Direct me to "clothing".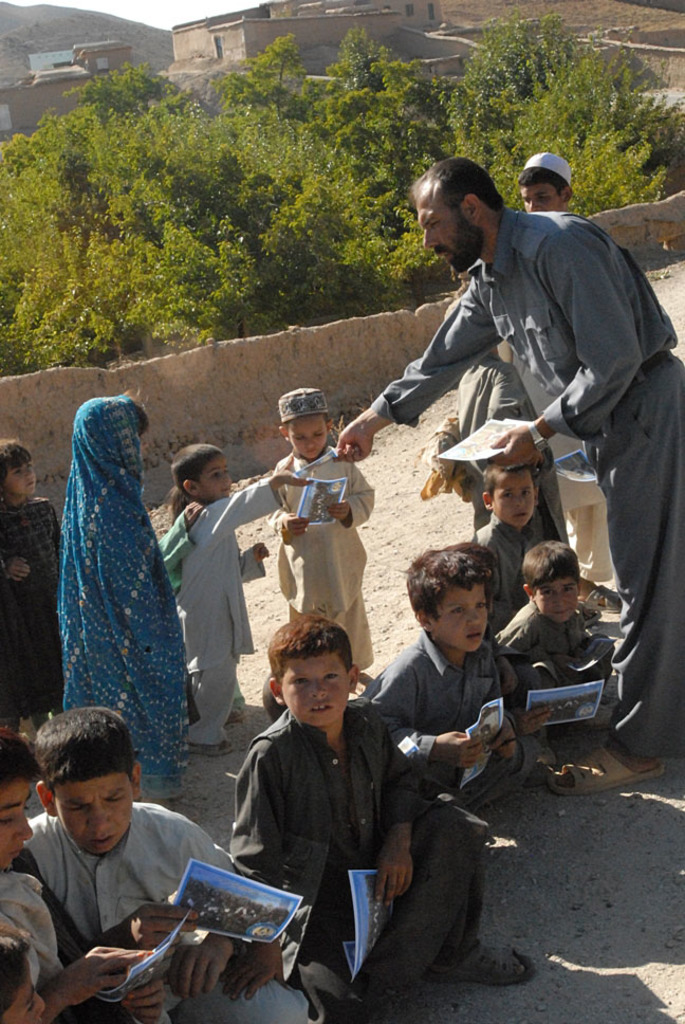
Direction: bbox=[271, 439, 362, 682].
